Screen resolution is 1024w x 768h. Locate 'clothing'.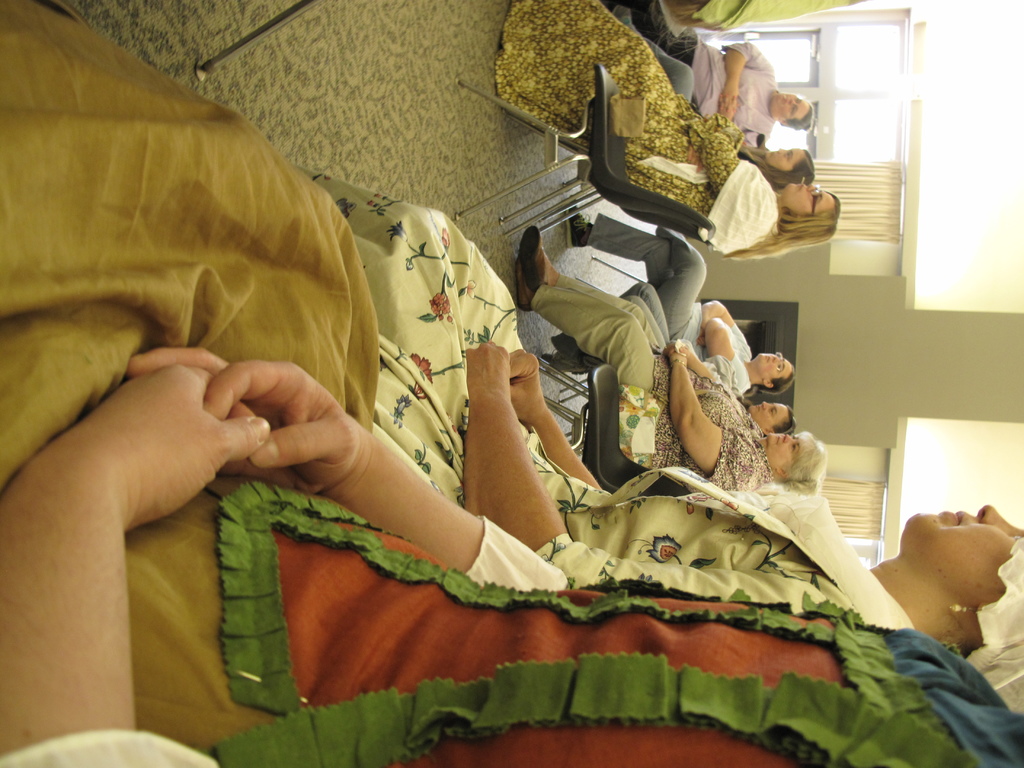
bbox=[637, 298, 776, 436].
